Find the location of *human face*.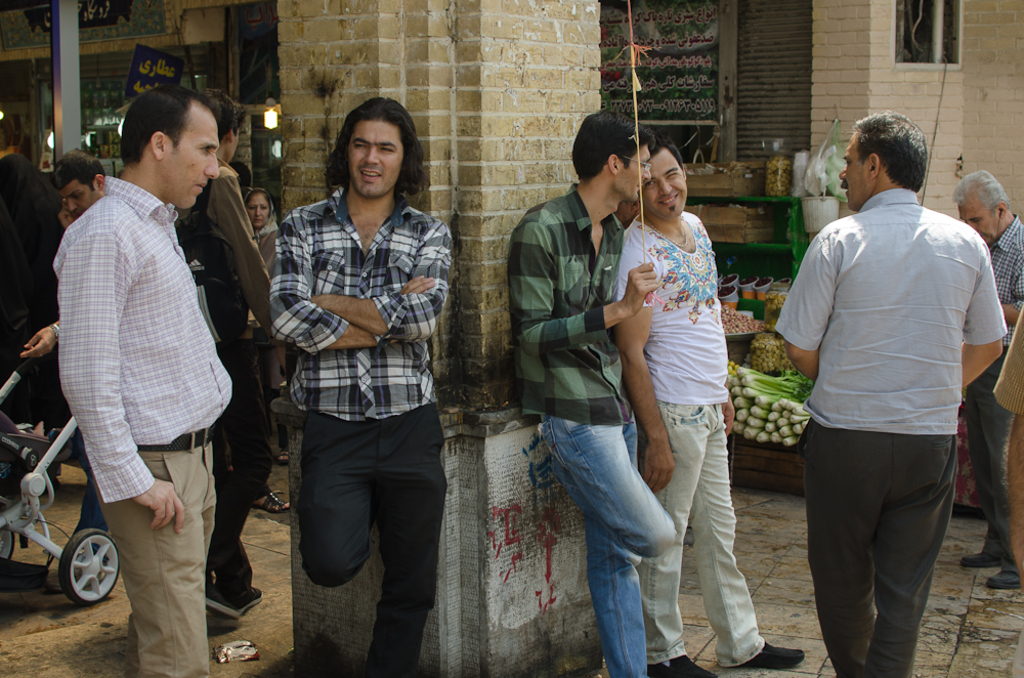
Location: (x1=245, y1=195, x2=268, y2=225).
